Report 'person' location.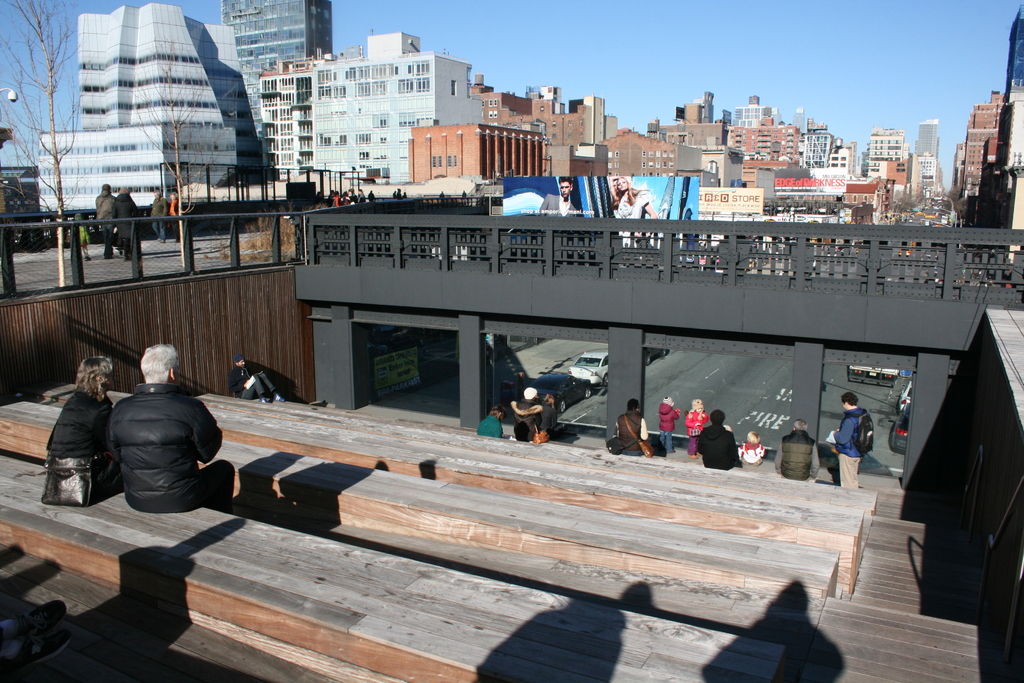
Report: rect(774, 420, 824, 483).
